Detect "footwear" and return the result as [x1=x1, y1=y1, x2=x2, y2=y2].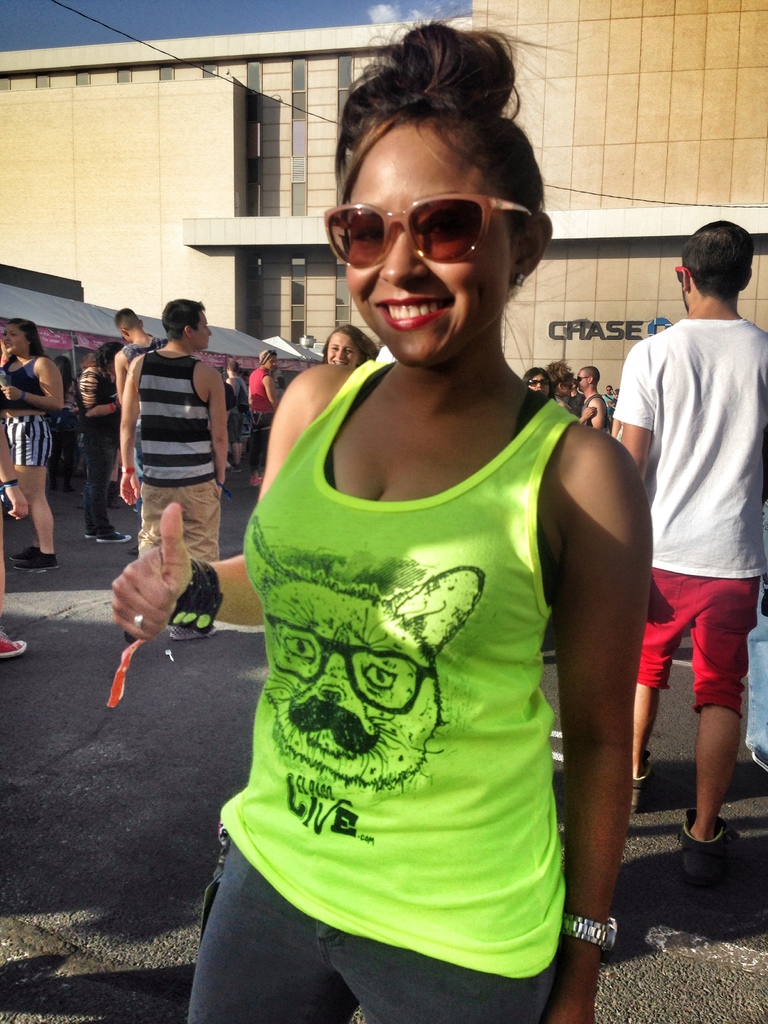
[x1=0, y1=626, x2=28, y2=666].
